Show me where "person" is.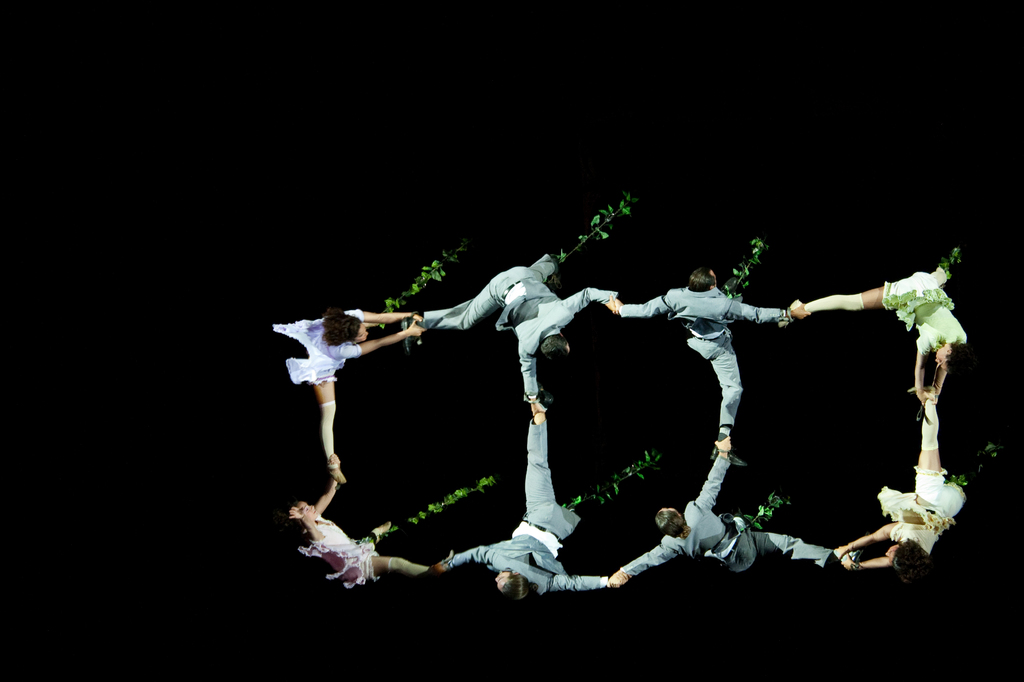
"person" is at detection(282, 456, 431, 591).
